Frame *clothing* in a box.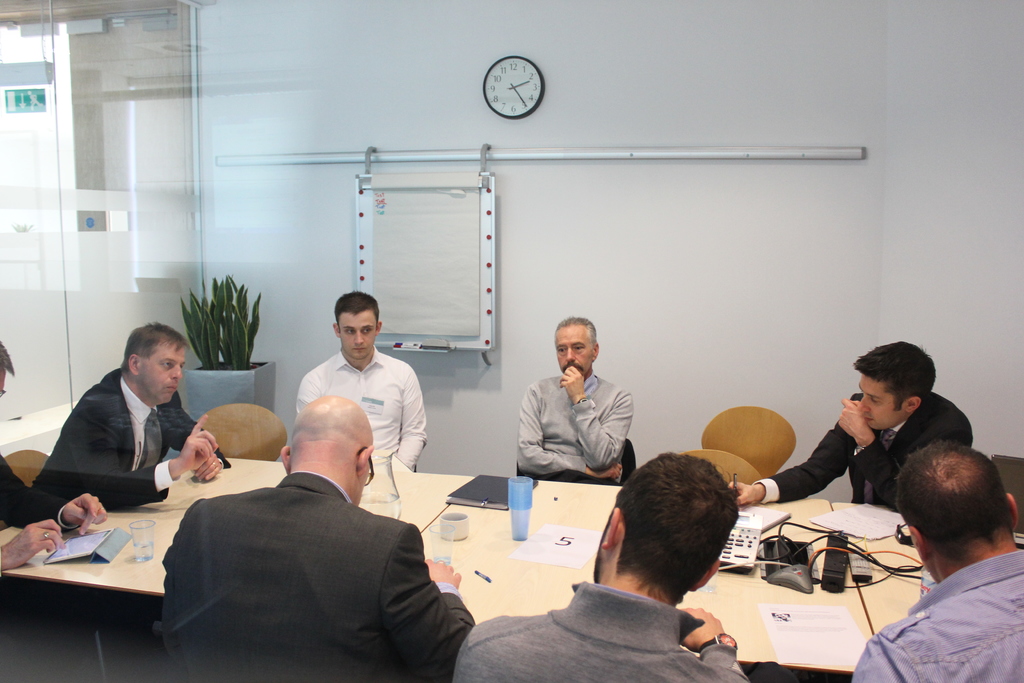
crop(451, 577, 748, 682).
